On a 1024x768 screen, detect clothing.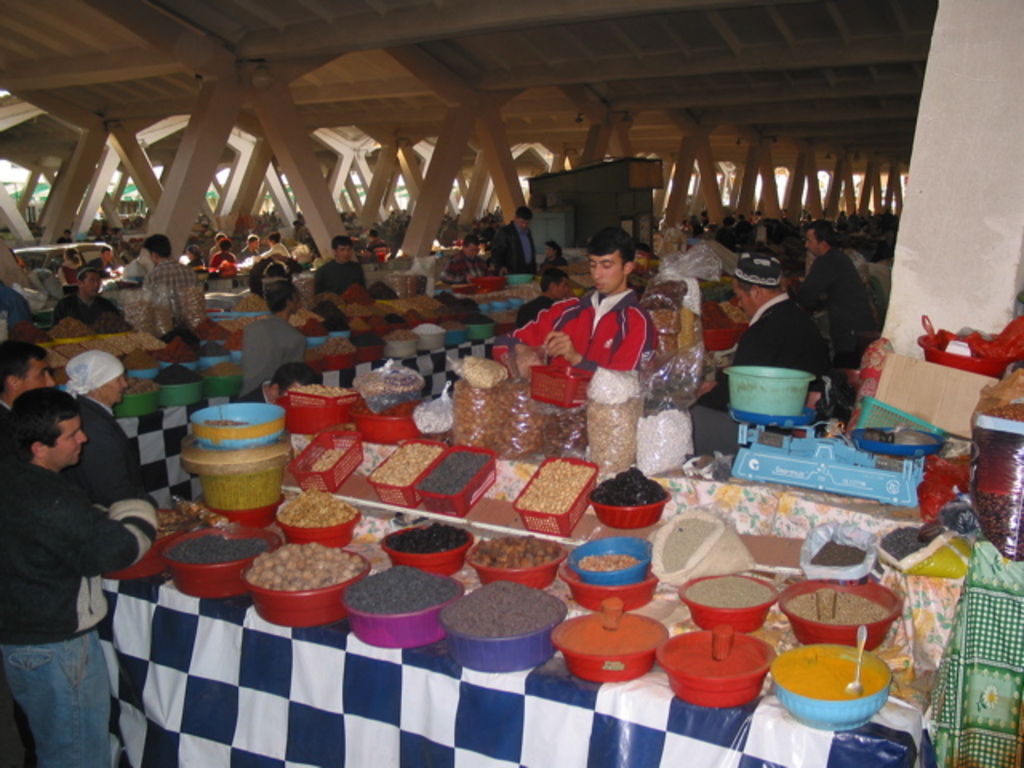
bbox=(322, 261, 366, 309).
